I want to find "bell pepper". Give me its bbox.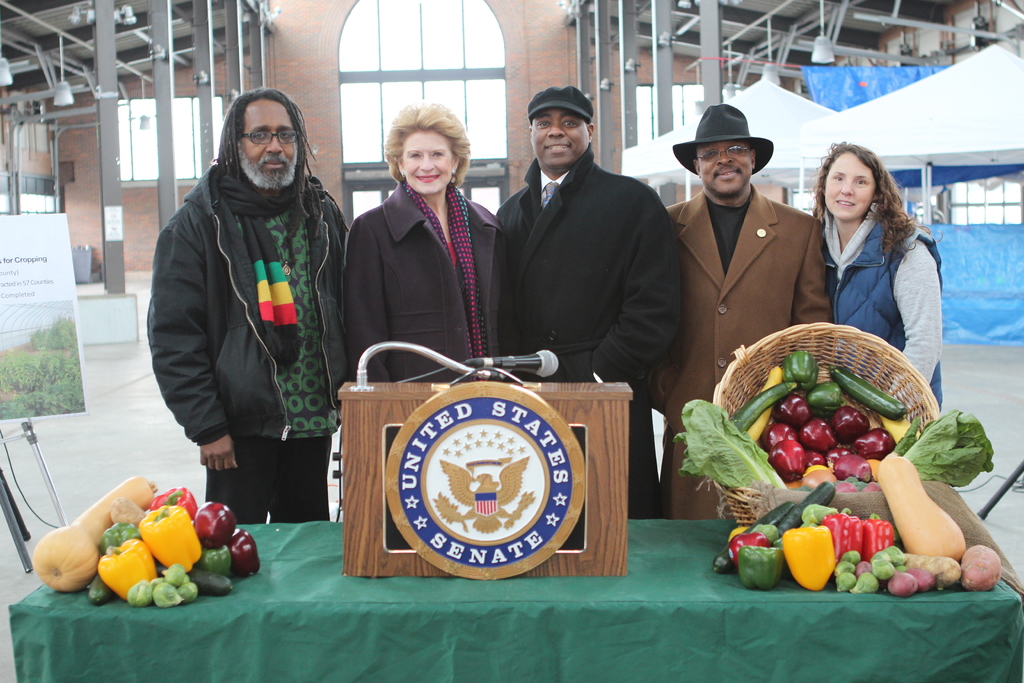
825, 506, 862, 562.
